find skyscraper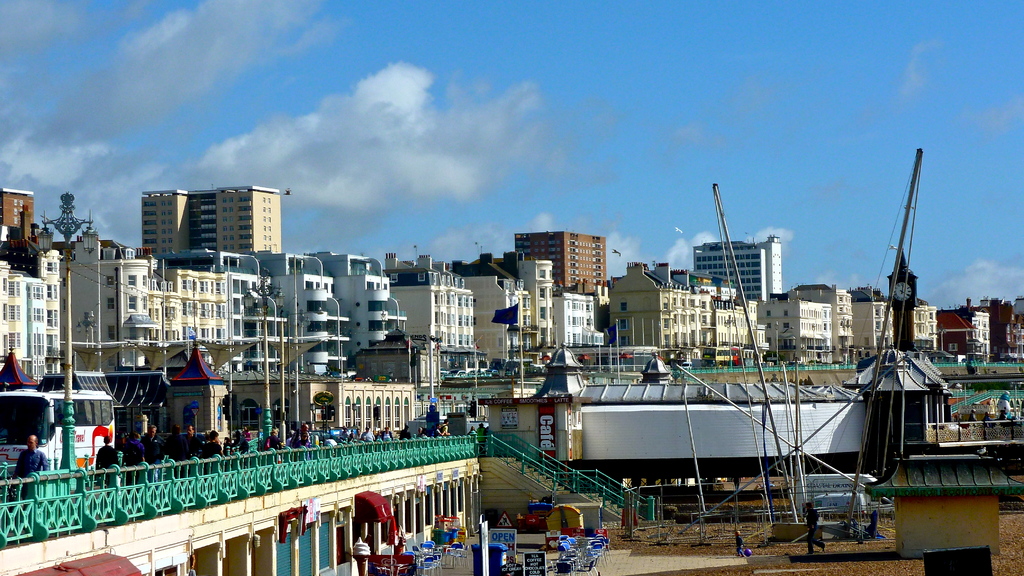
BBox(458, 241, 635, 371)
